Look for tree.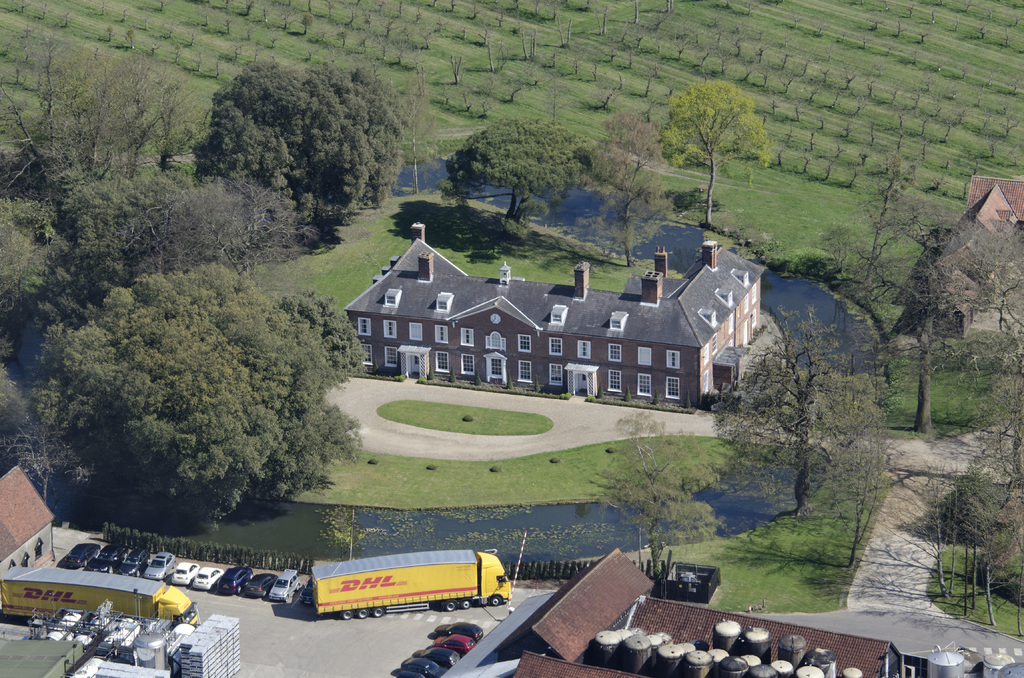
Found: l=708, t=311, r=893, b=521.
